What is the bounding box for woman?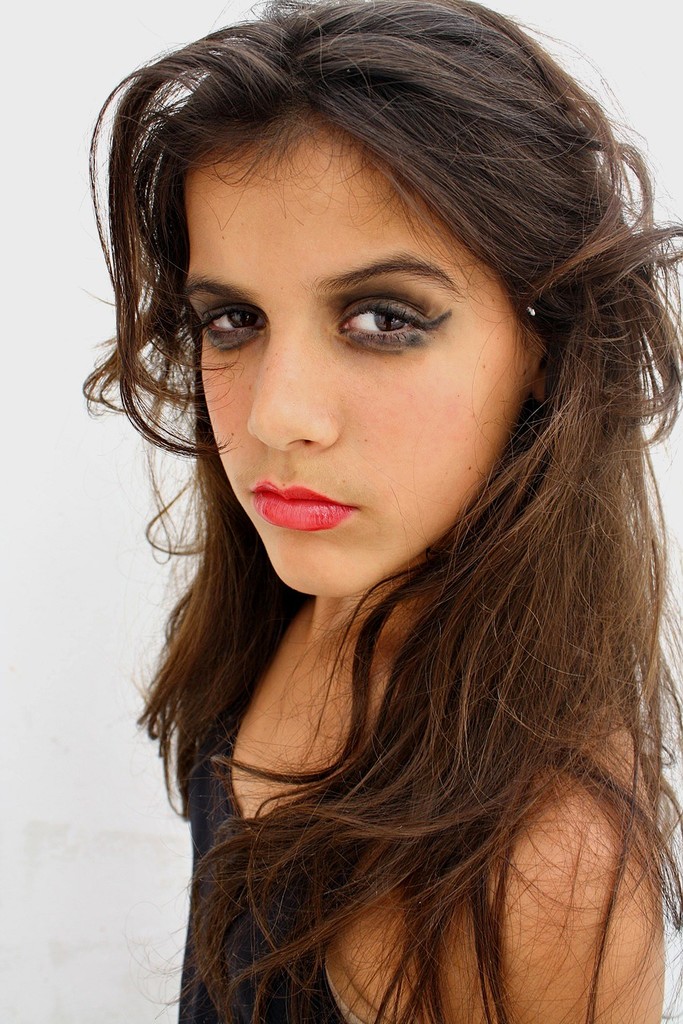
72,28,666,1022.
